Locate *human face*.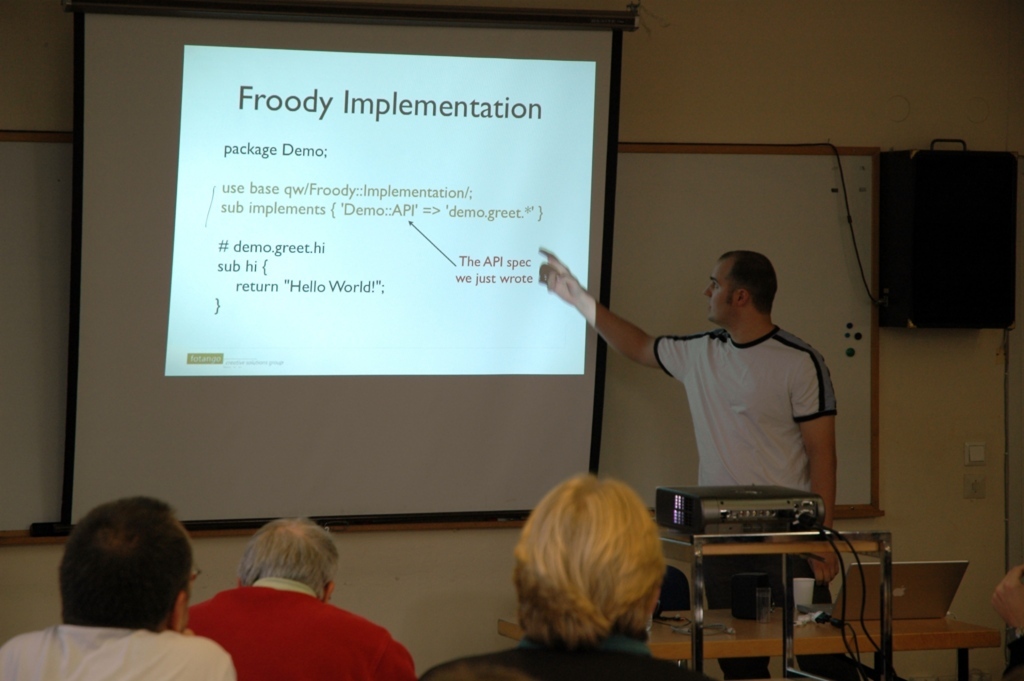
Bounding box: bbox=[703, 258, 740, 326].
